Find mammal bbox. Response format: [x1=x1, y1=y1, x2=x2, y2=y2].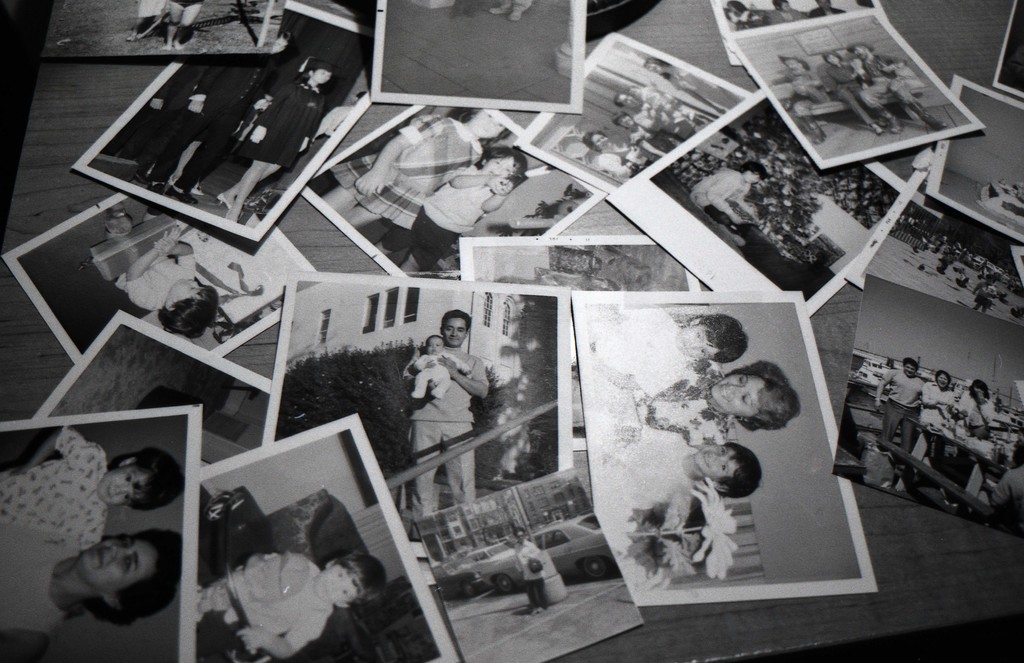
[x1=213, y1=56, x2=333, y2=218].
